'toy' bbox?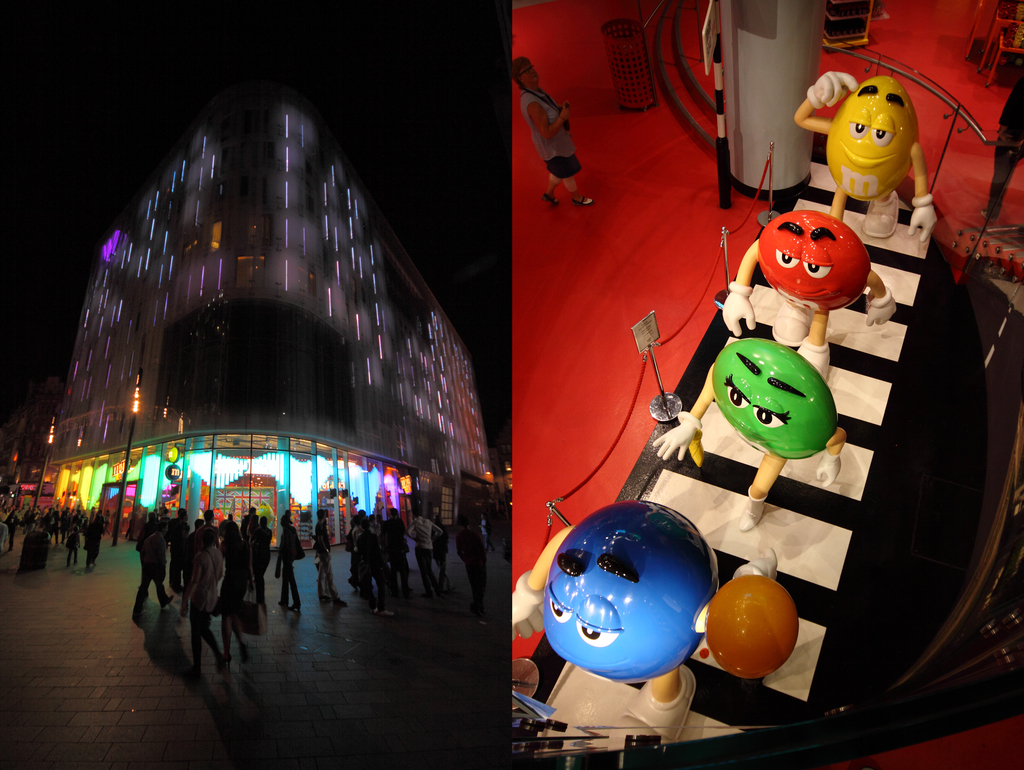
735,204,882,341
